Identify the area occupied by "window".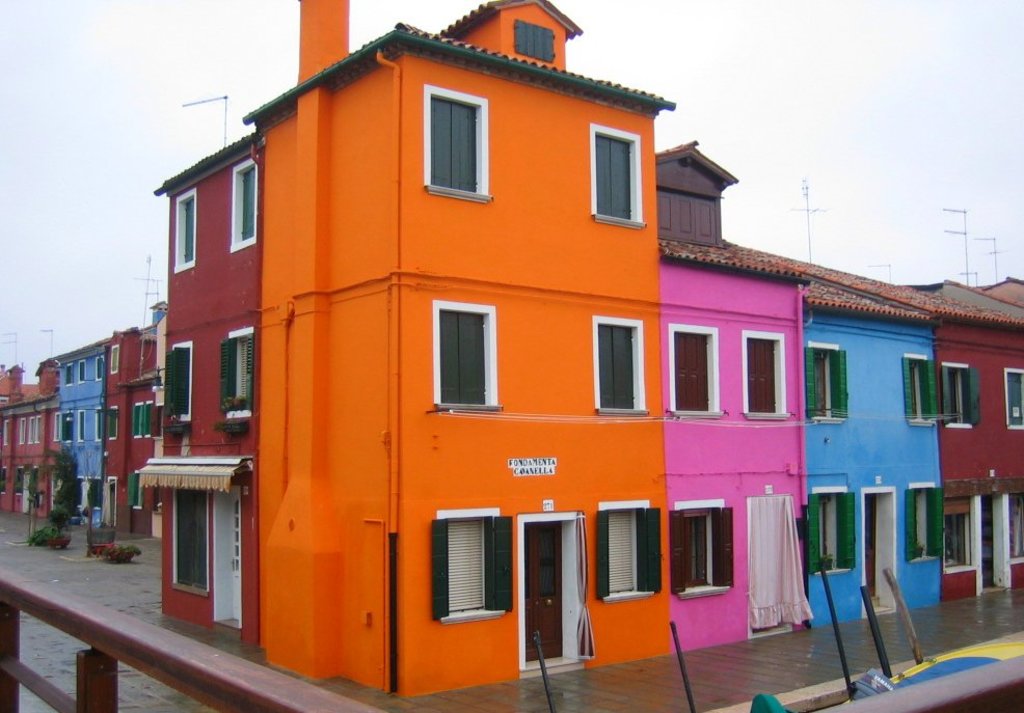
Area: x1=666 y1=511 x2=732 y2=591.
